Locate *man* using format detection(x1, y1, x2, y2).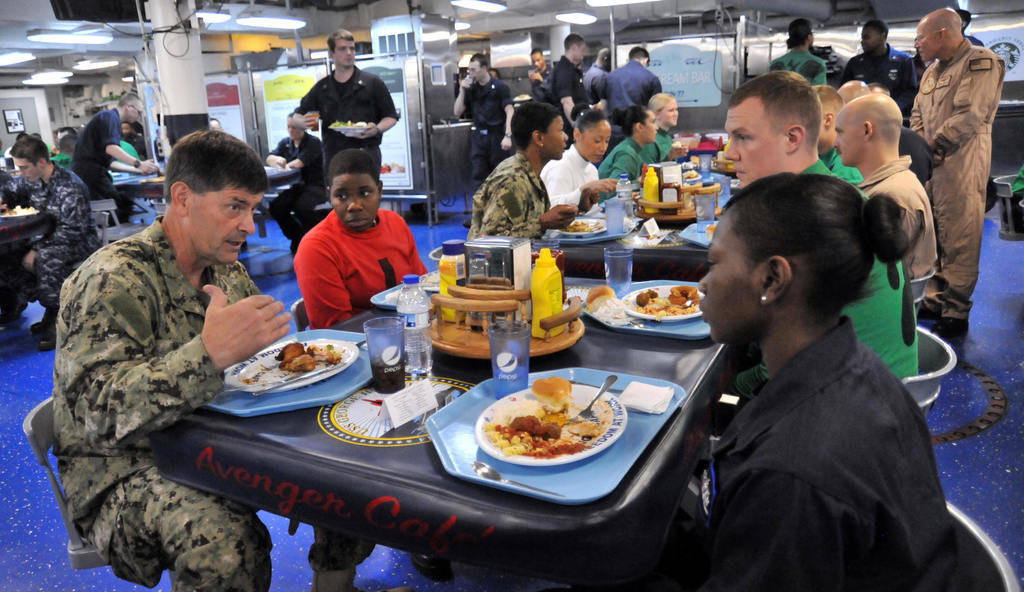
detection(720, 60, 913, 377).
